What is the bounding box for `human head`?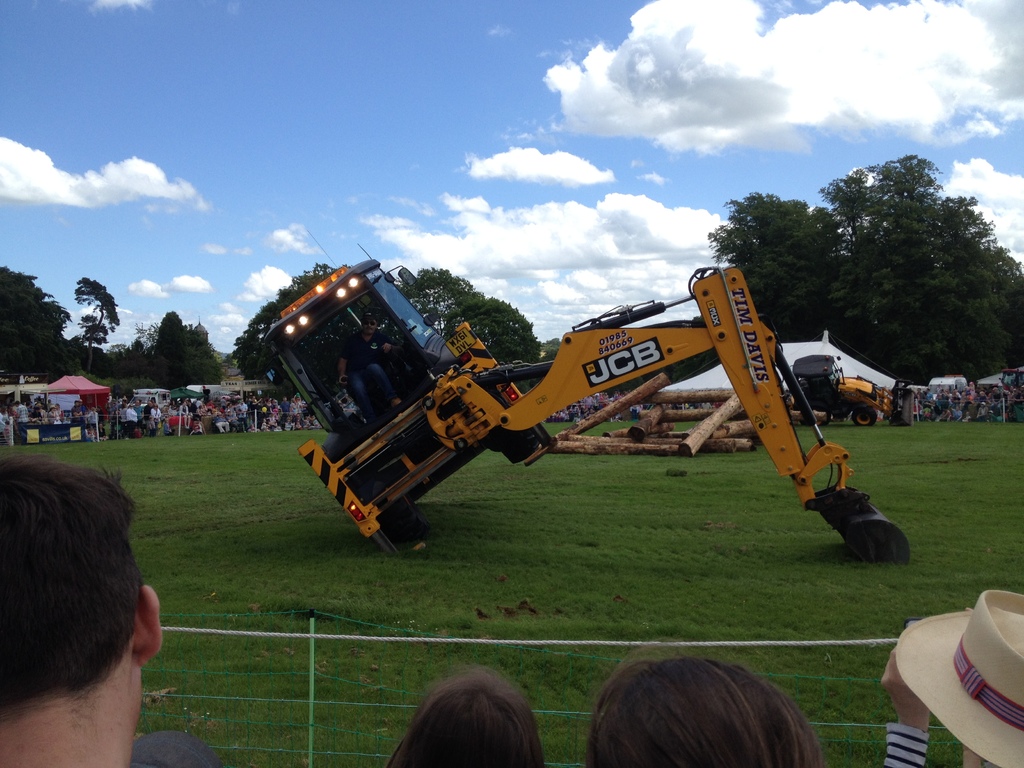
<bbox>388, 673, 546, 767</bbox>.
